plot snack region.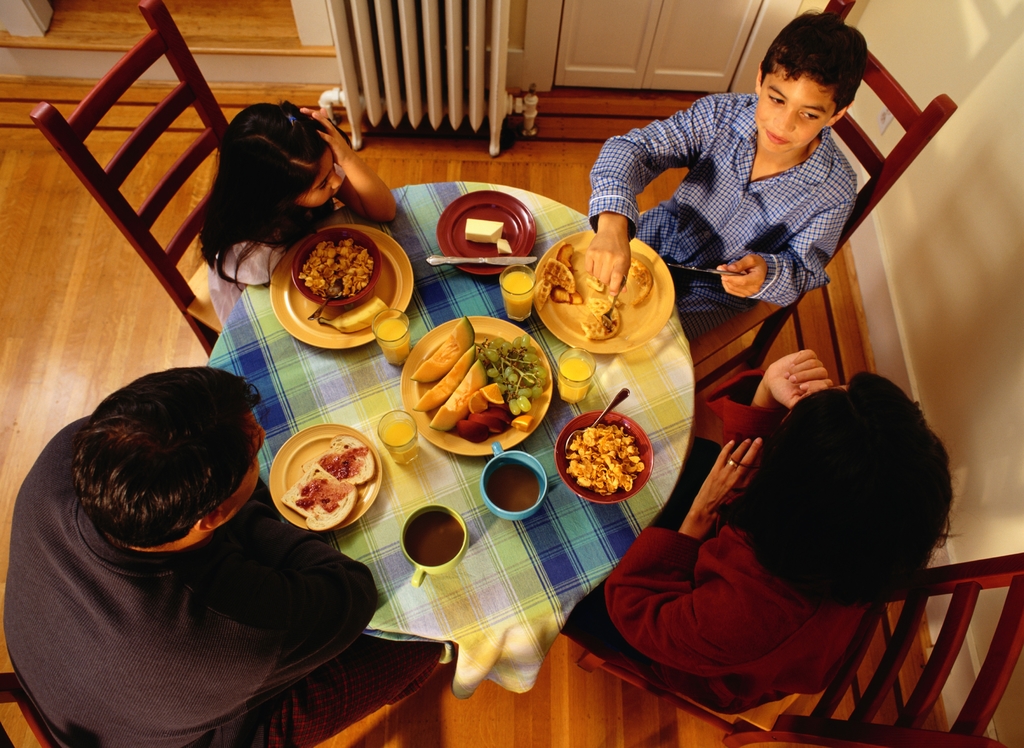
Plotted at Rect(565, 421, 645, 496).
